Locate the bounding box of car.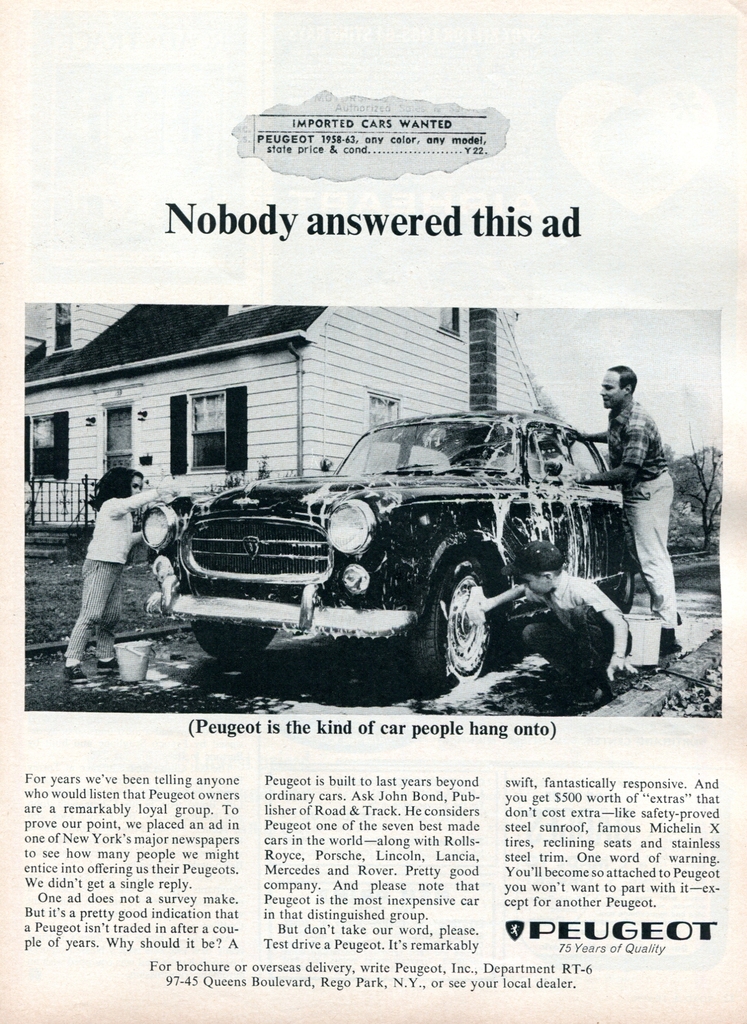
Bounding box: box(71, 426, 643, 699).
